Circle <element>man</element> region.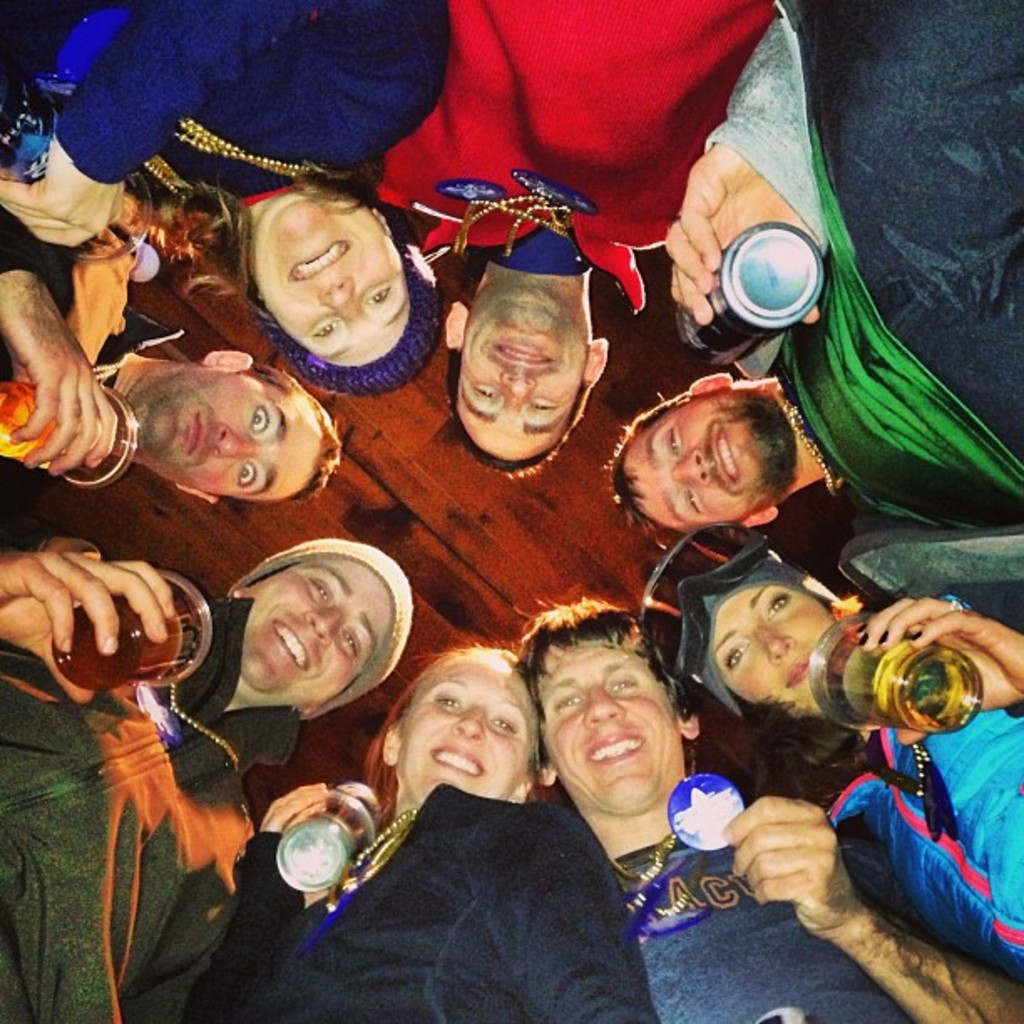
Region: bbox=[378, 0, 785, 484].
